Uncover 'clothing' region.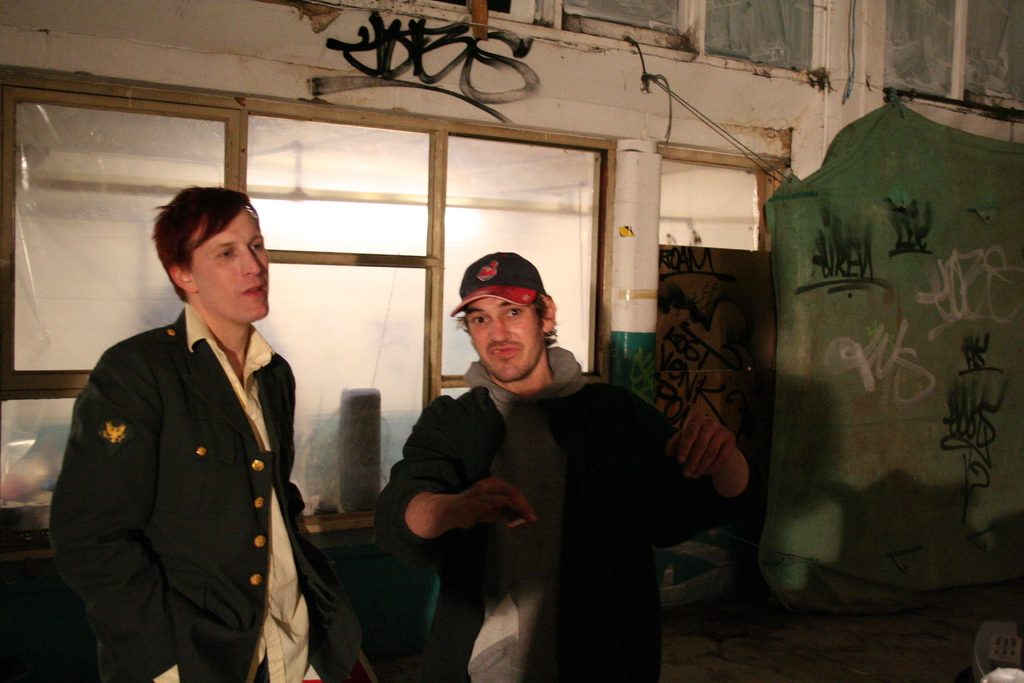
Uncovered: 374/346/730/682.
